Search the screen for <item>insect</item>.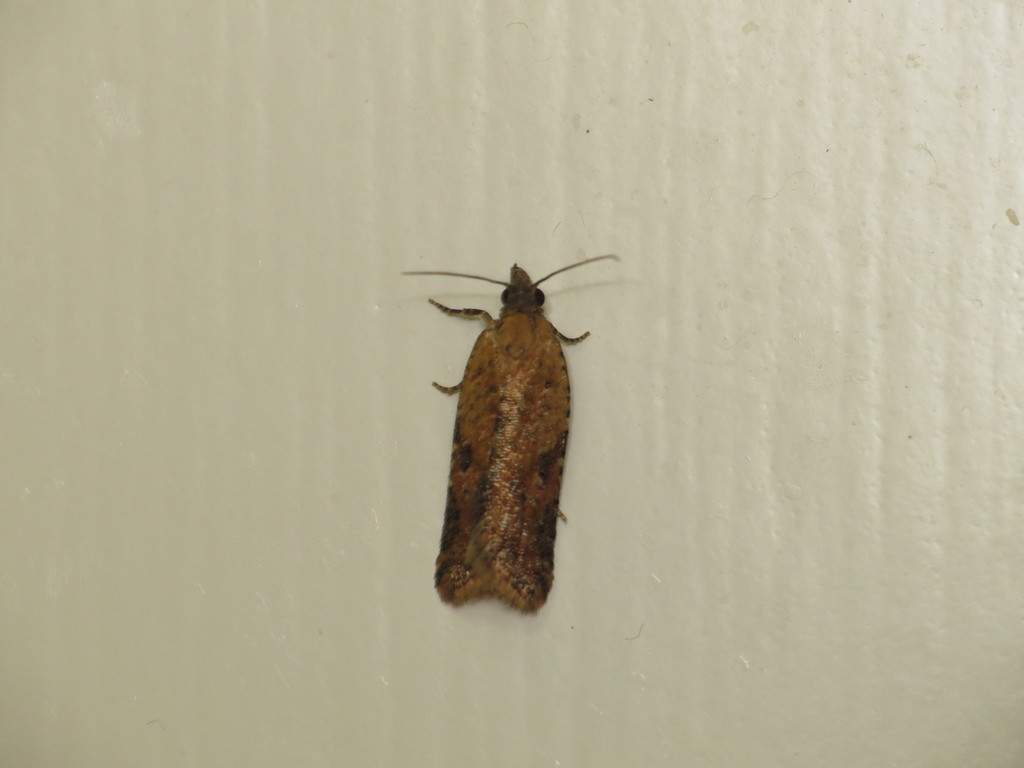
Found at Rect(401, 254, 619, 614).
